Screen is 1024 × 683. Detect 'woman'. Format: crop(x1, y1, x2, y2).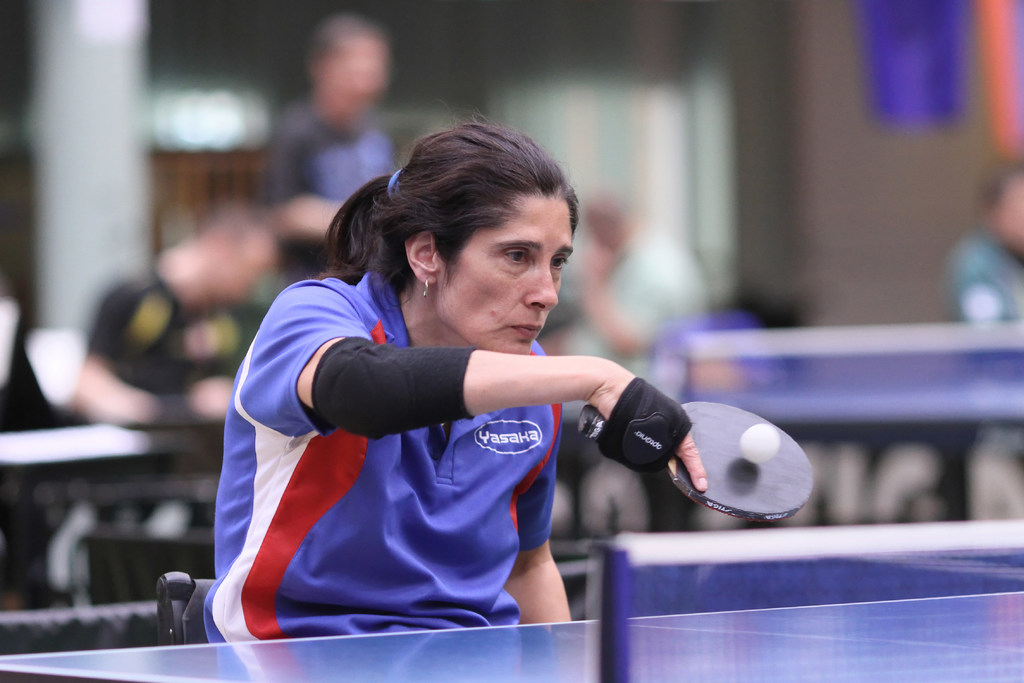
crop(232, 141, 730, 650).
